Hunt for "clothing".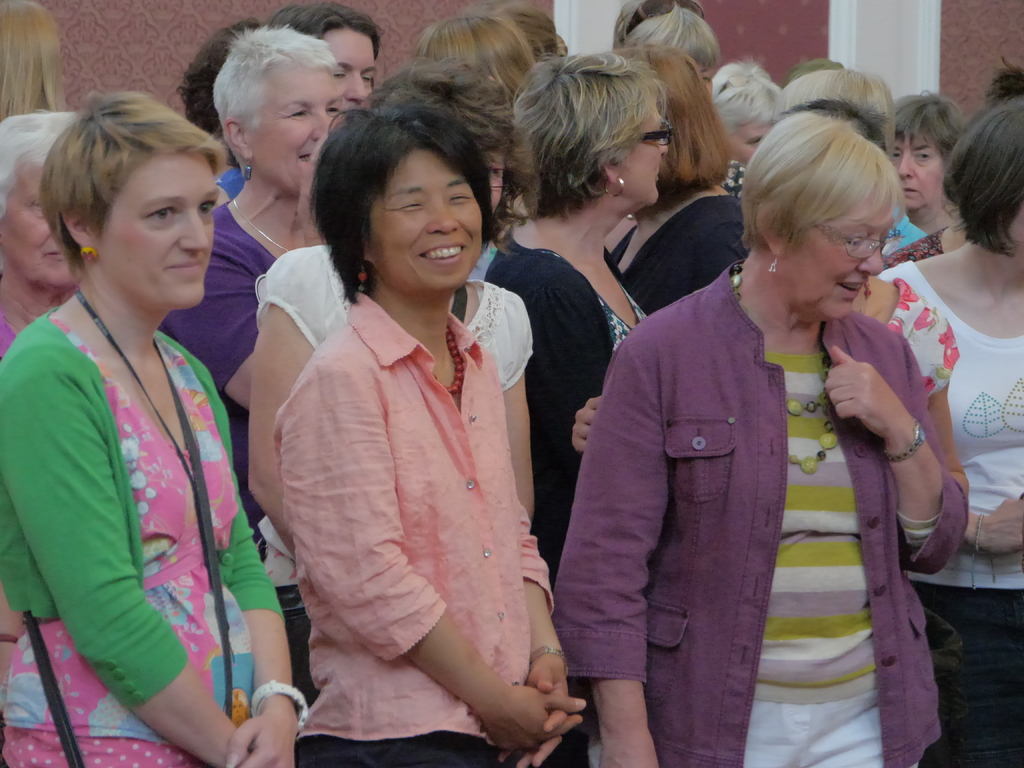
Hunted down at (871,257,1023,767).
